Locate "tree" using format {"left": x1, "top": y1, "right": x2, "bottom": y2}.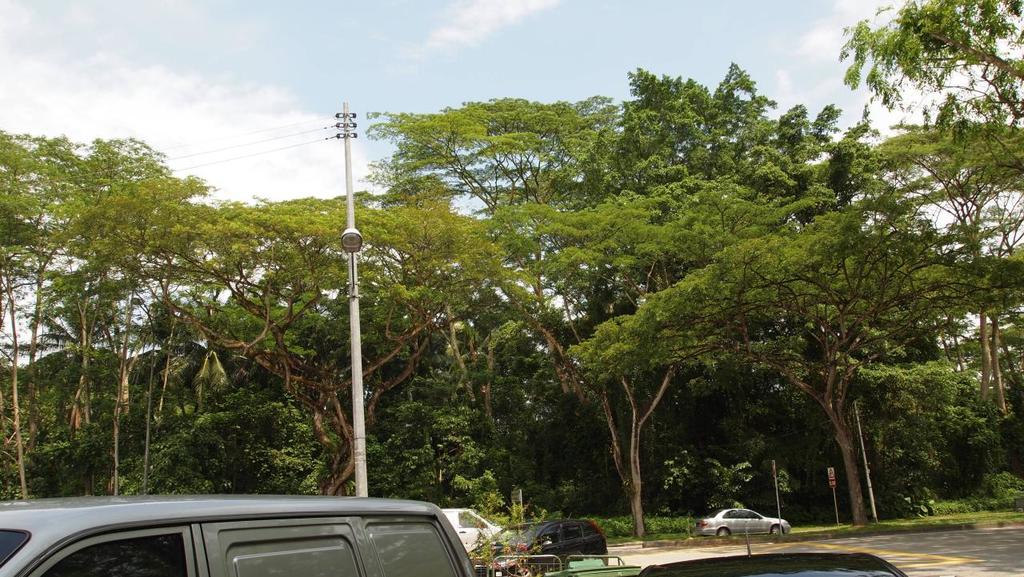
{"left": 842, "top": 0, "right": 1022, "bottom": 181}.
